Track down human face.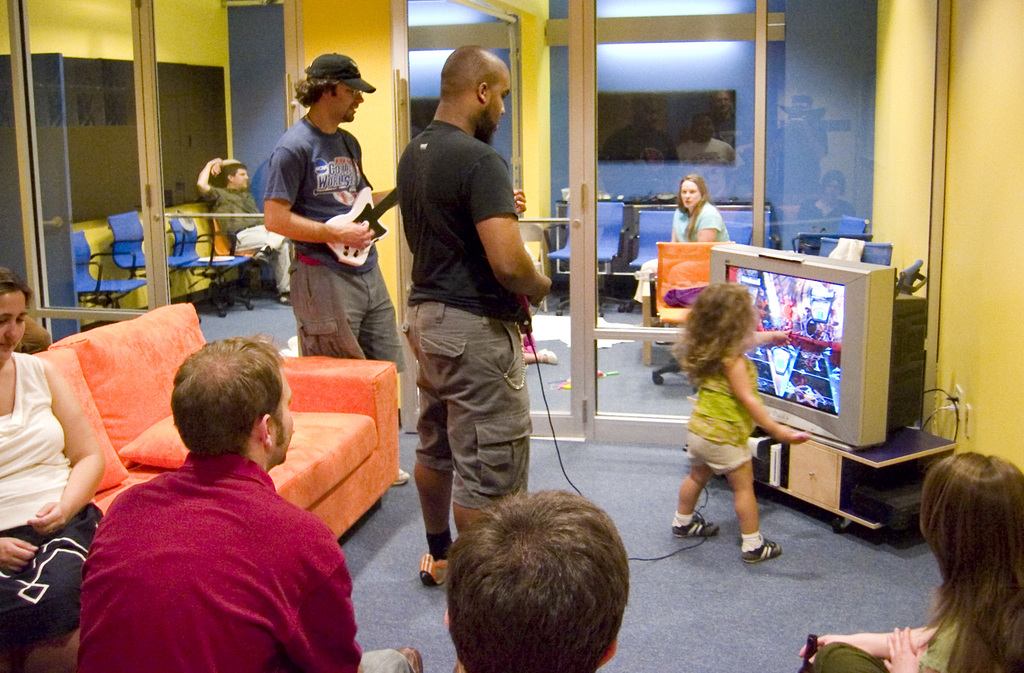
Tracked to left=0, top=284, right=28, bottom=361.
